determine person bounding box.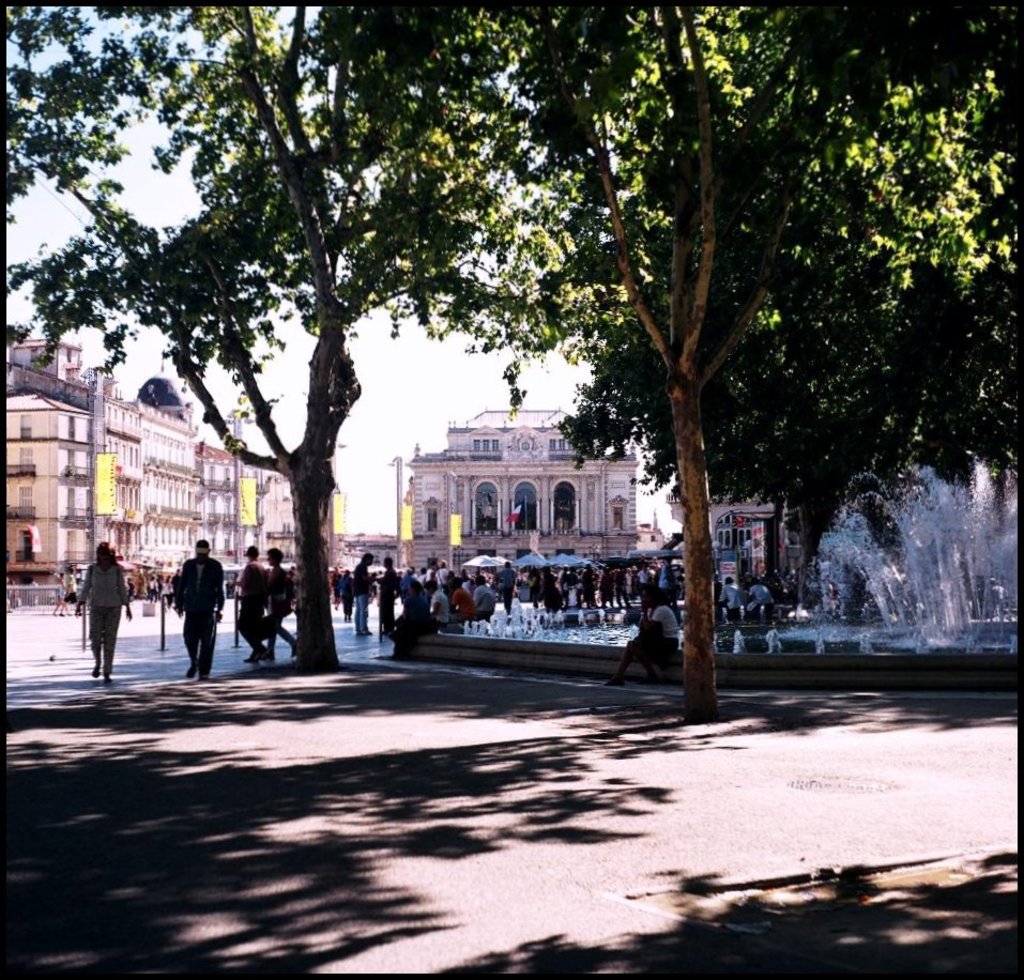
Determined: (left=327, top=560, right=342, bottom=603).
